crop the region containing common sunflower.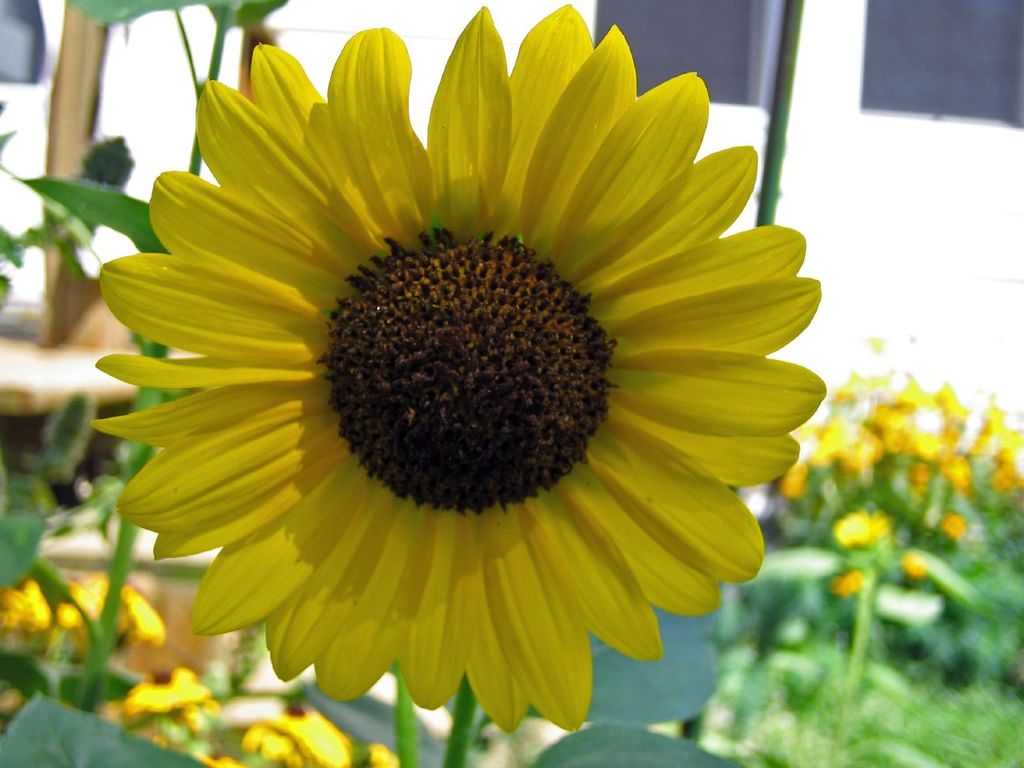
Crop region: region(49, 14, 840, 758).
